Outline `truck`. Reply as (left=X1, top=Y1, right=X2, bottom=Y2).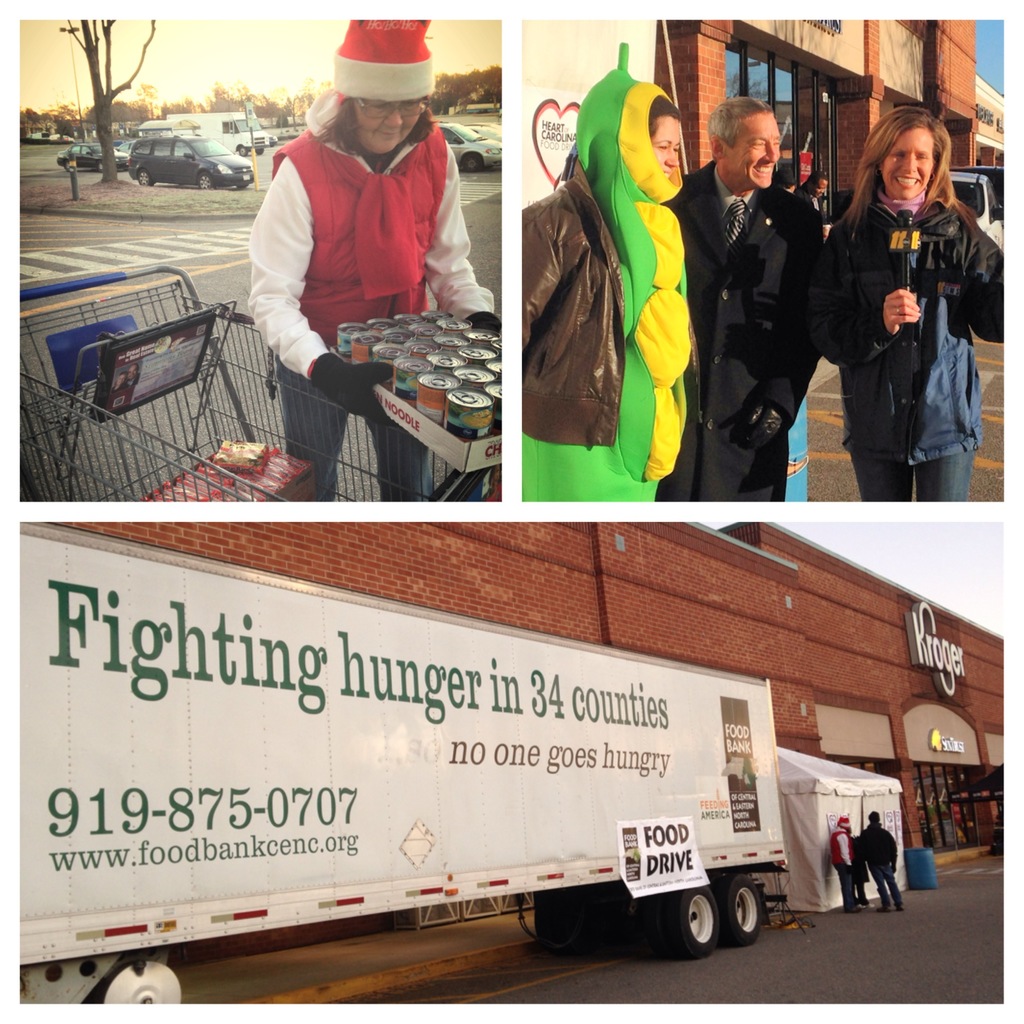
(left=7, top=556, right=848, bottom=1002).
